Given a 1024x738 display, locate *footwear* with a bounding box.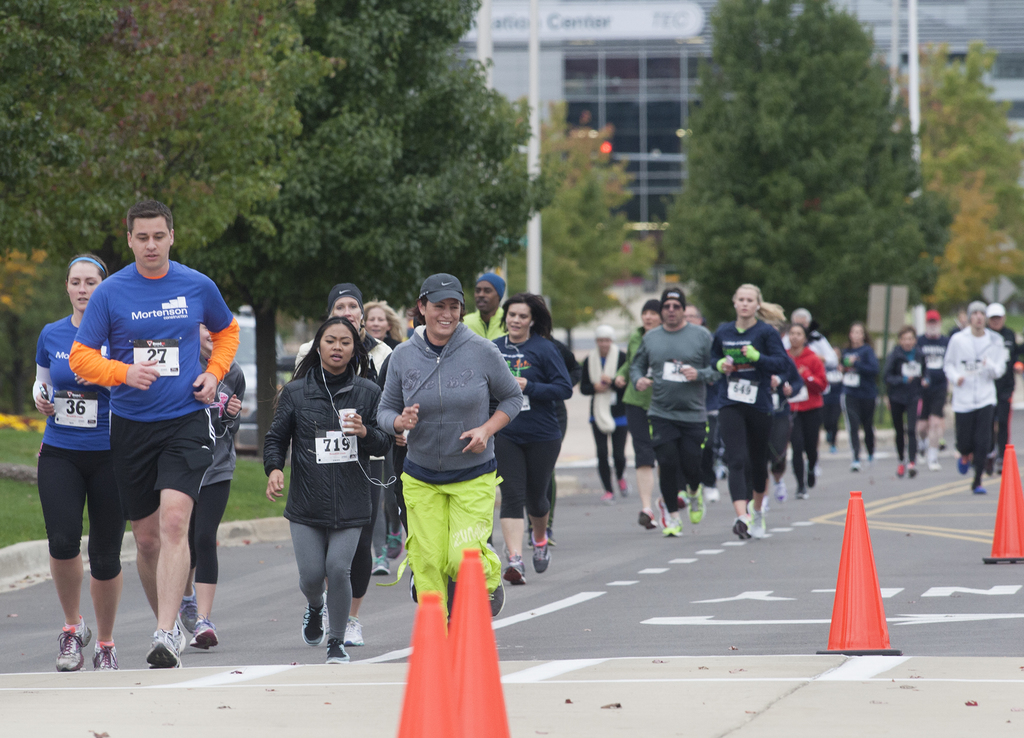
Located: crop(147, 631, 177, 664).
